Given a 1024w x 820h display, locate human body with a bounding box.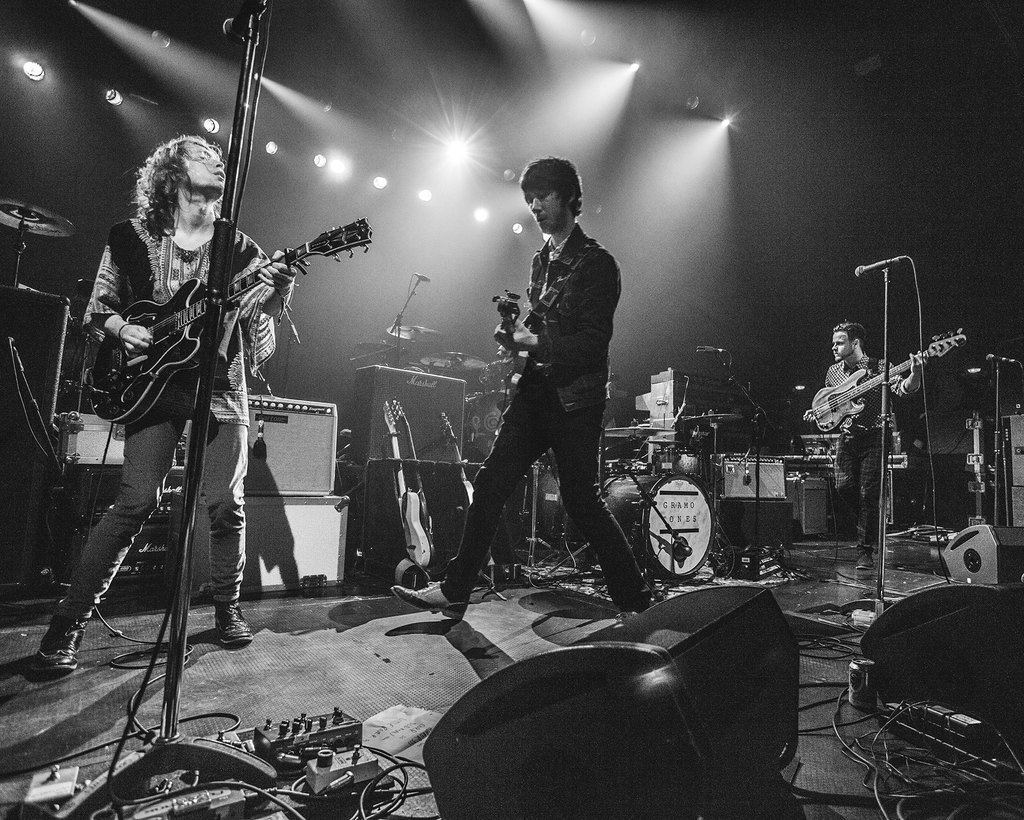
Located: (left=385, top=220, right=675, bottom=624).
